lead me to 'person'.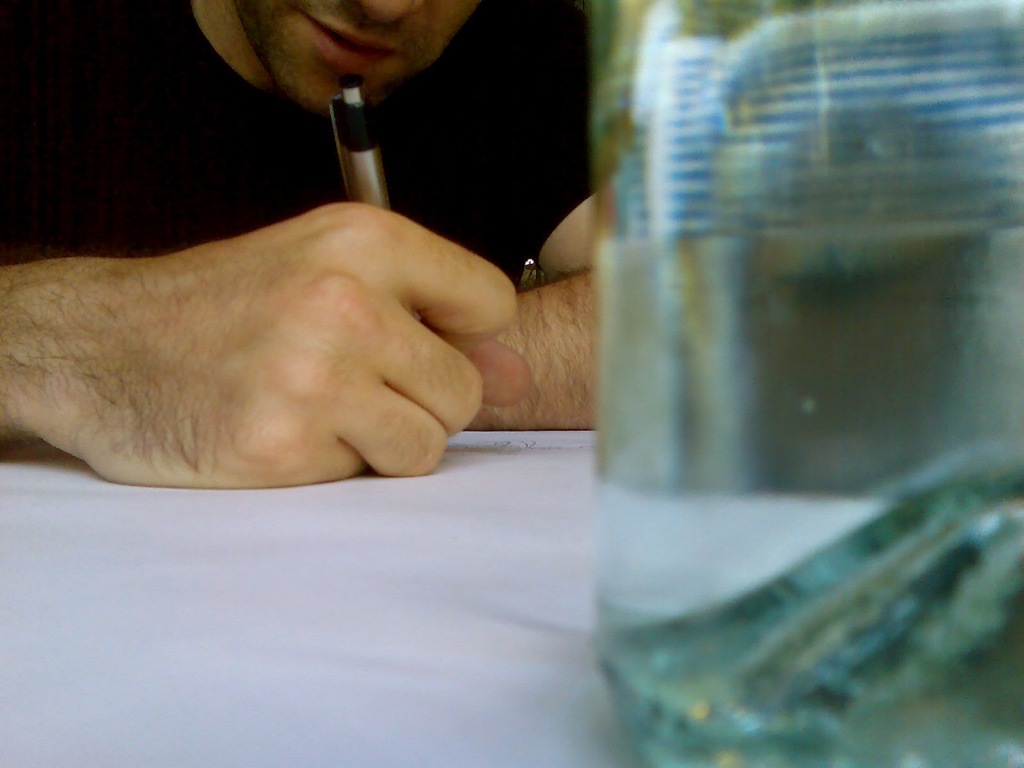
Lead to bbox=(5, 4, 613, 566).
